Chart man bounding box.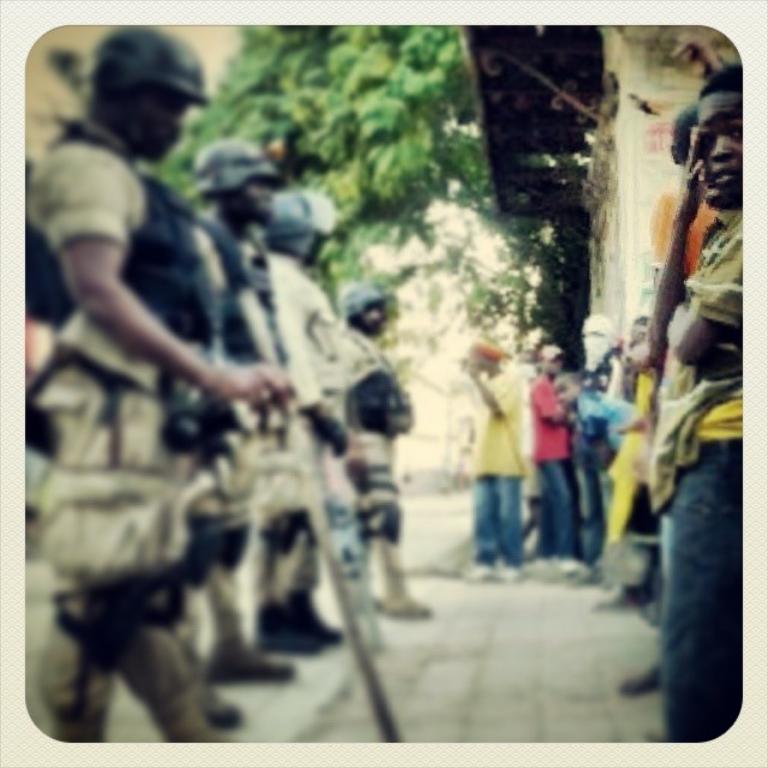
Charted: 463,341,523,571.
